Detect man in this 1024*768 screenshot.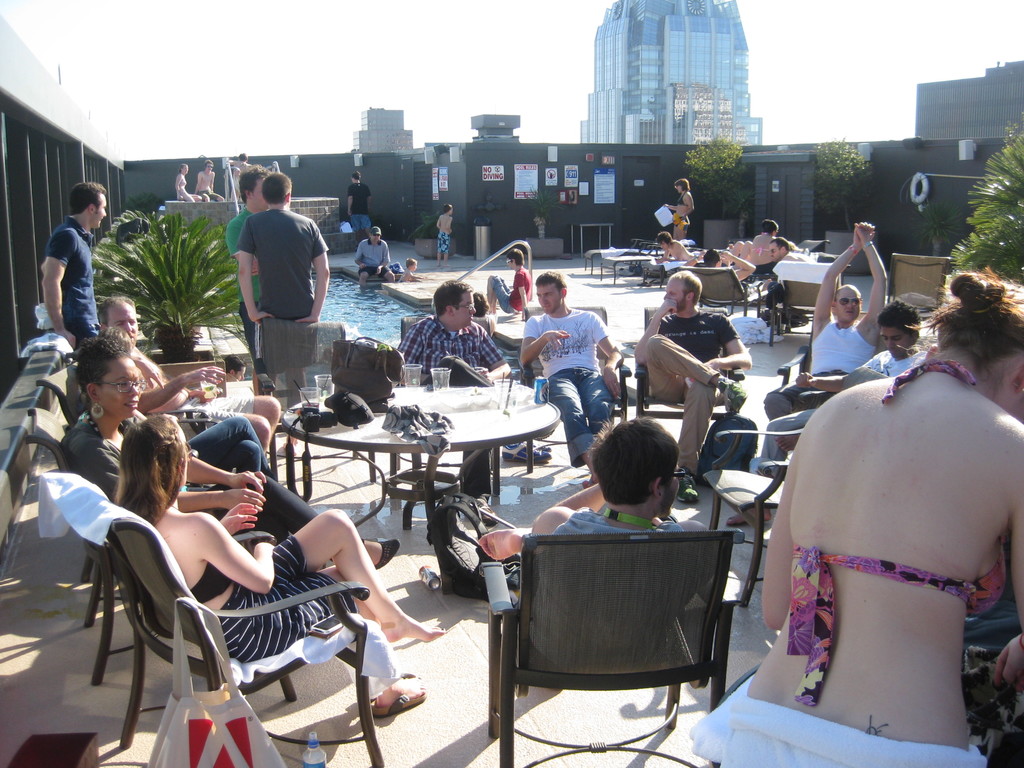
Detection: [left=40, top=178, right=109, bottom=348].
